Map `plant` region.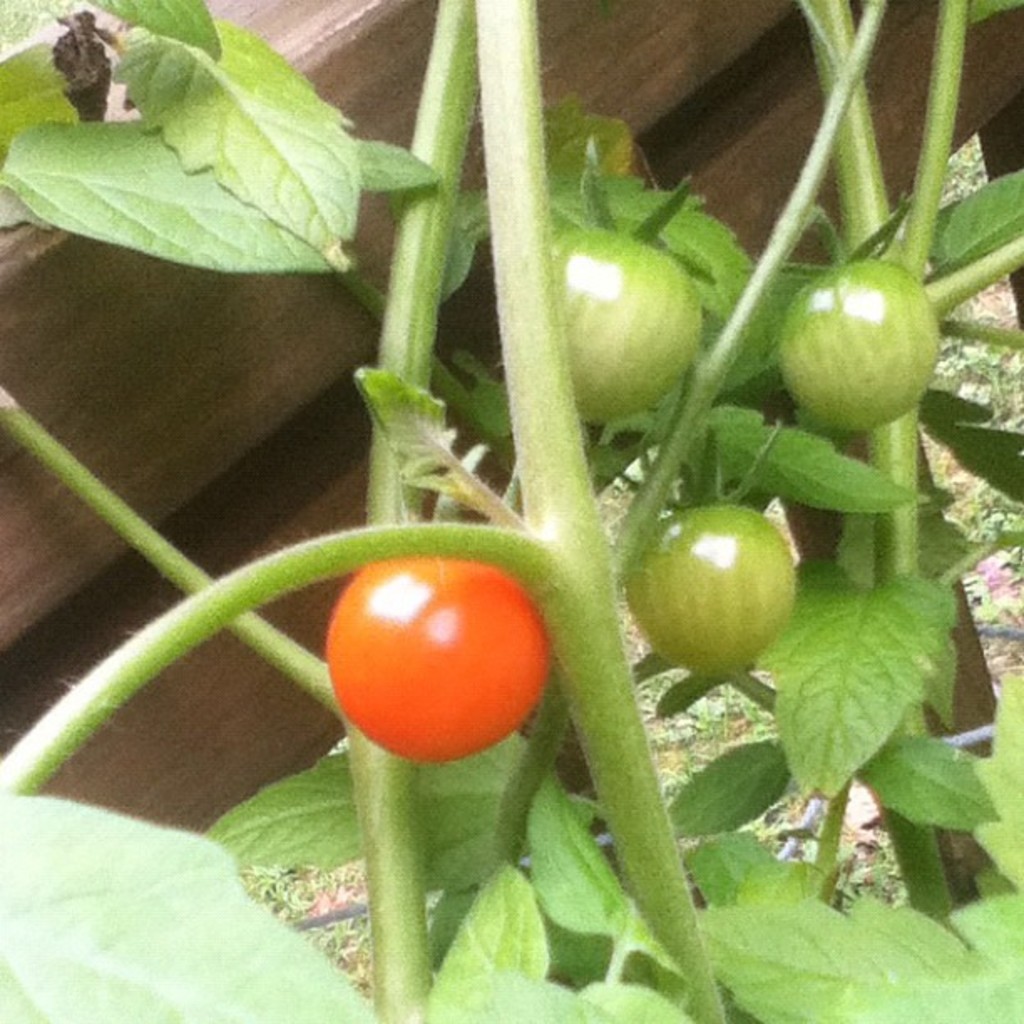
Mapped to (17, 7, 1023, 970).
